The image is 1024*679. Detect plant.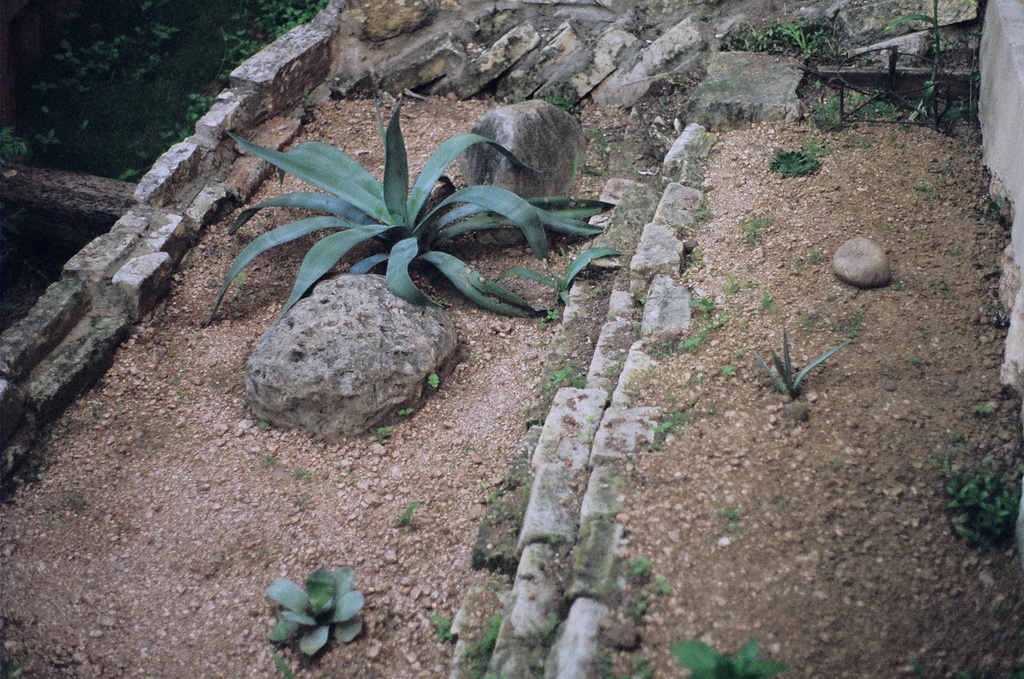
Detection: box=[428, 373, 439, 389].
